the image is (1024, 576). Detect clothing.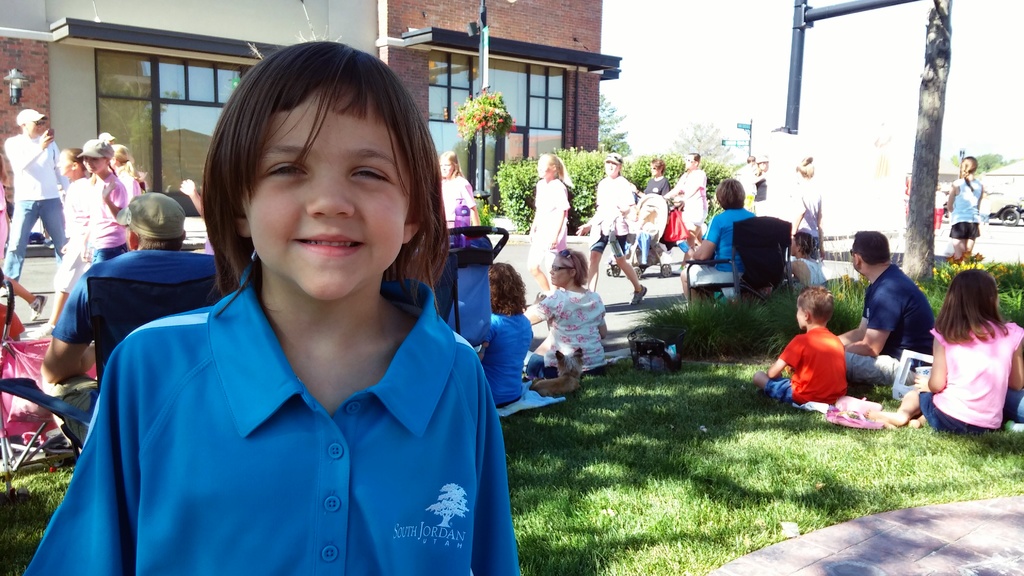
Detection: l=800, t=255, r=825, b=287.
